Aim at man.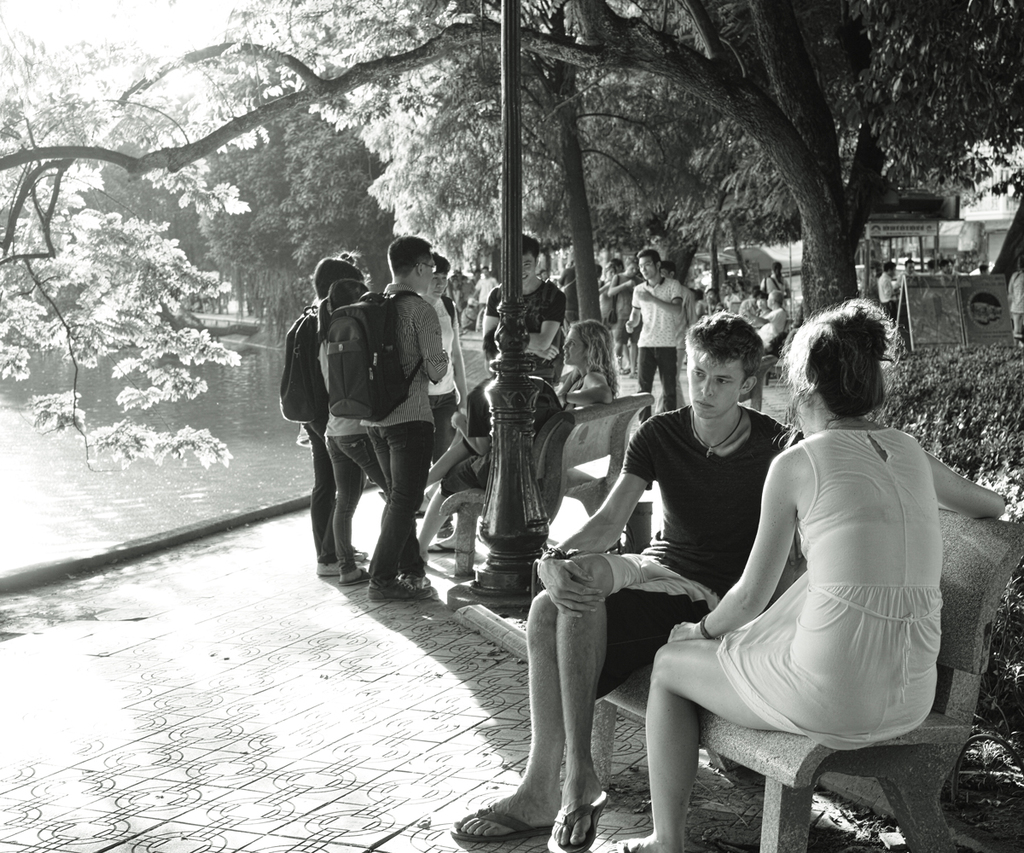
Aimed at (left=298, top=252, right=369, bottom=567).
